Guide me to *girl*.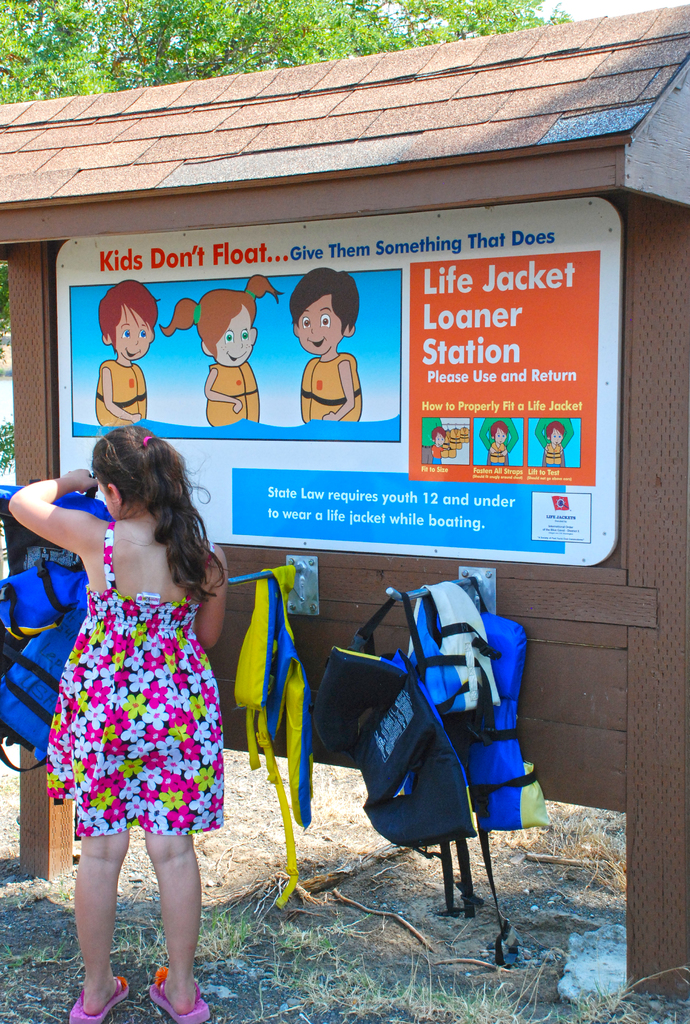
Guidance: region(157, 270, 283, 431).
